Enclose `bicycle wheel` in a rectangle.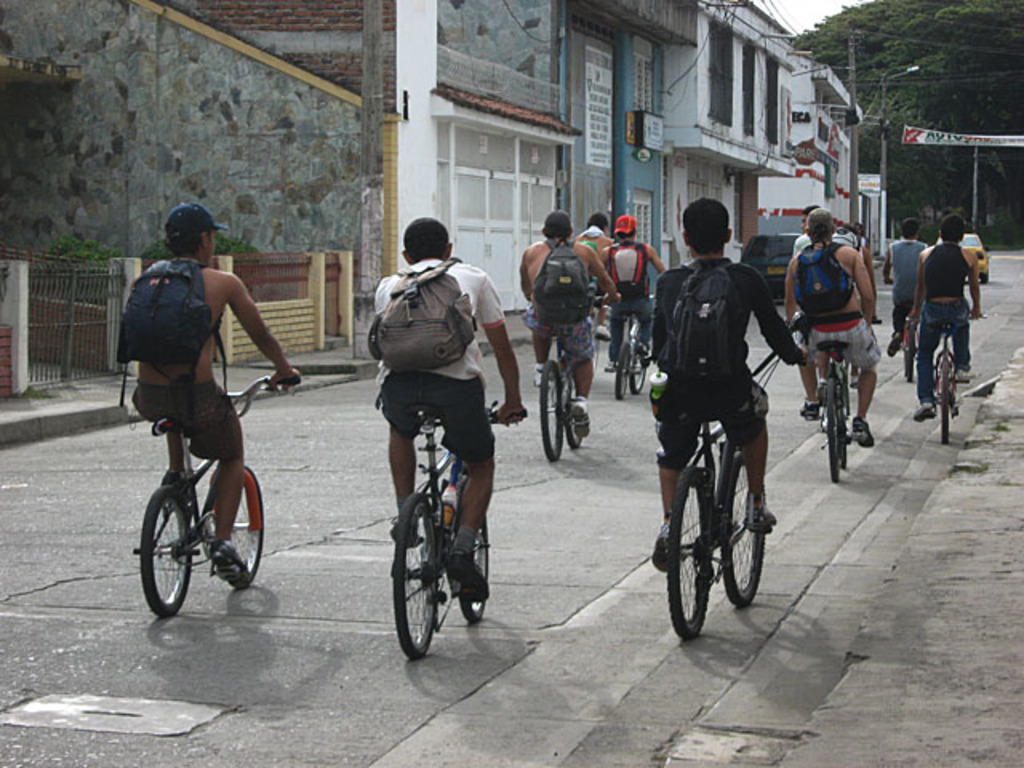
x1=536 y1=363 x2=565 y2=462.
